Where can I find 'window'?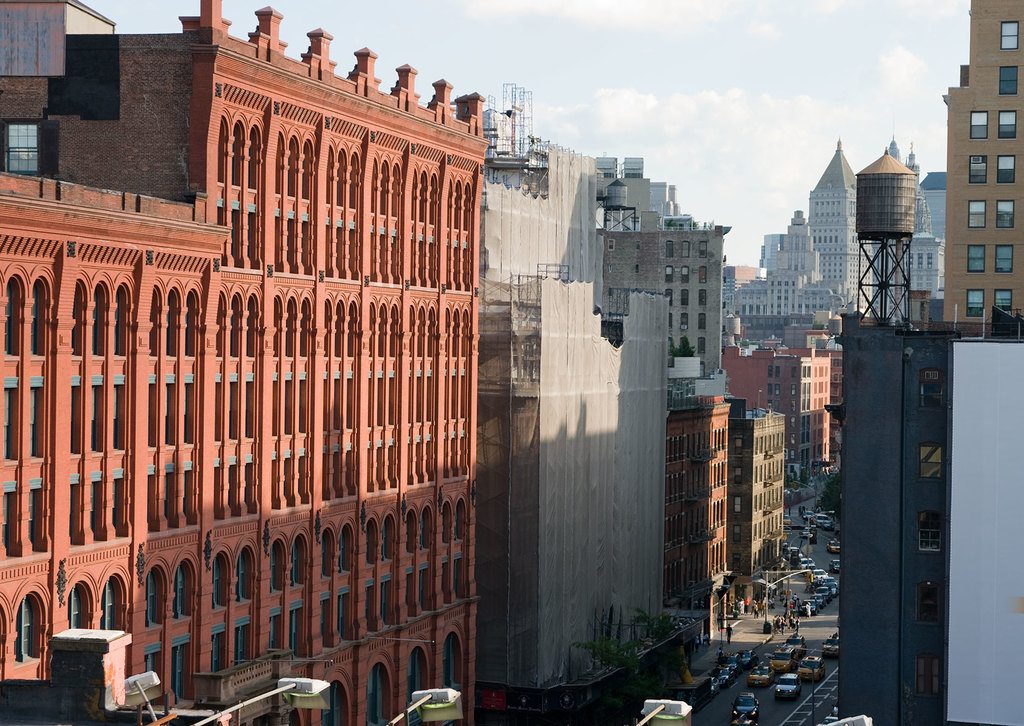
You can find it at bbox=(213, 279, 263, 362).
